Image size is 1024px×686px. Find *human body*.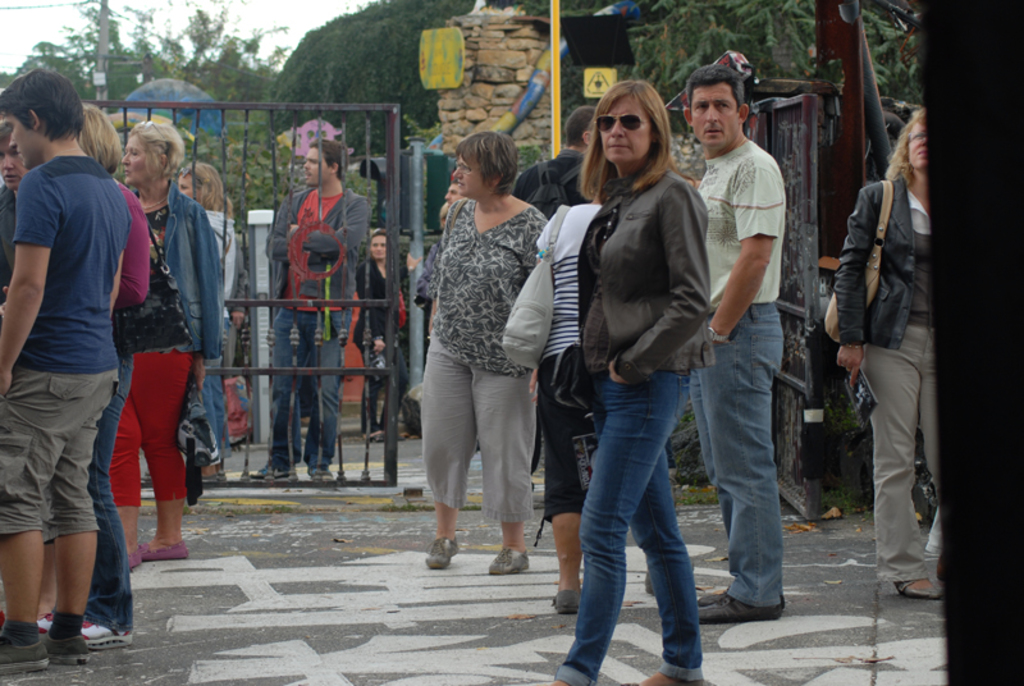
bbox(425, 133, 545, 570).
